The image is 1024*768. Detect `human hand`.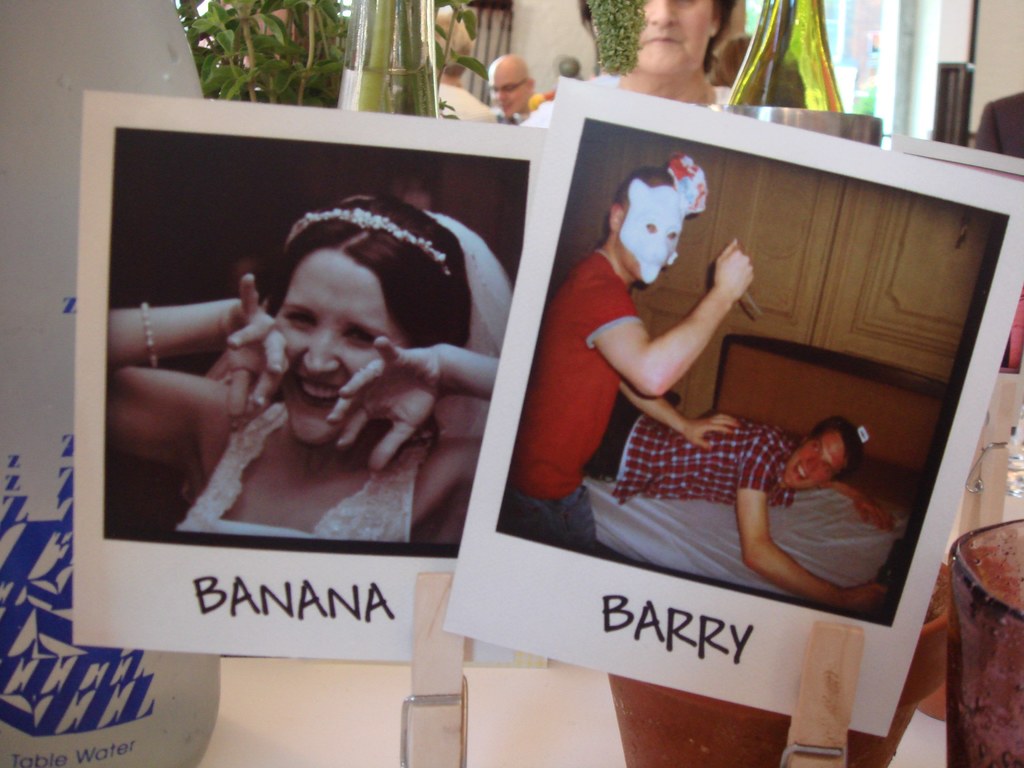
Detection: bbox=[679, 413, 743, 452].
